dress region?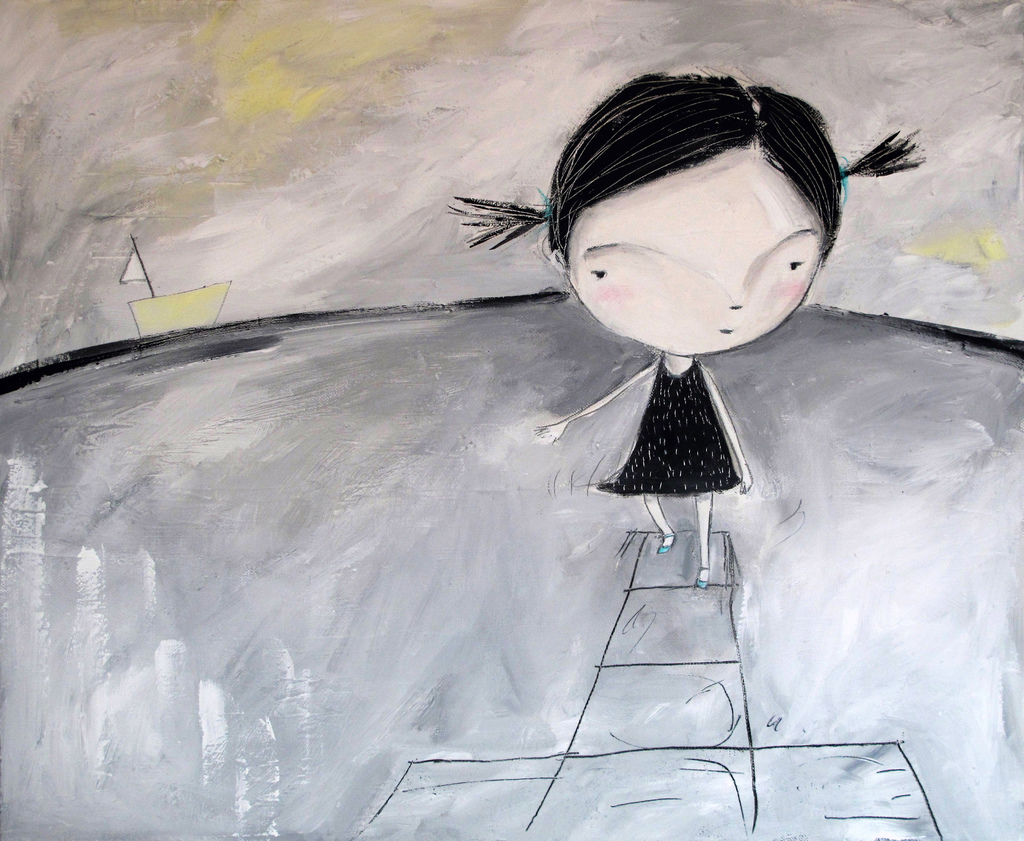
593 358 737 495
